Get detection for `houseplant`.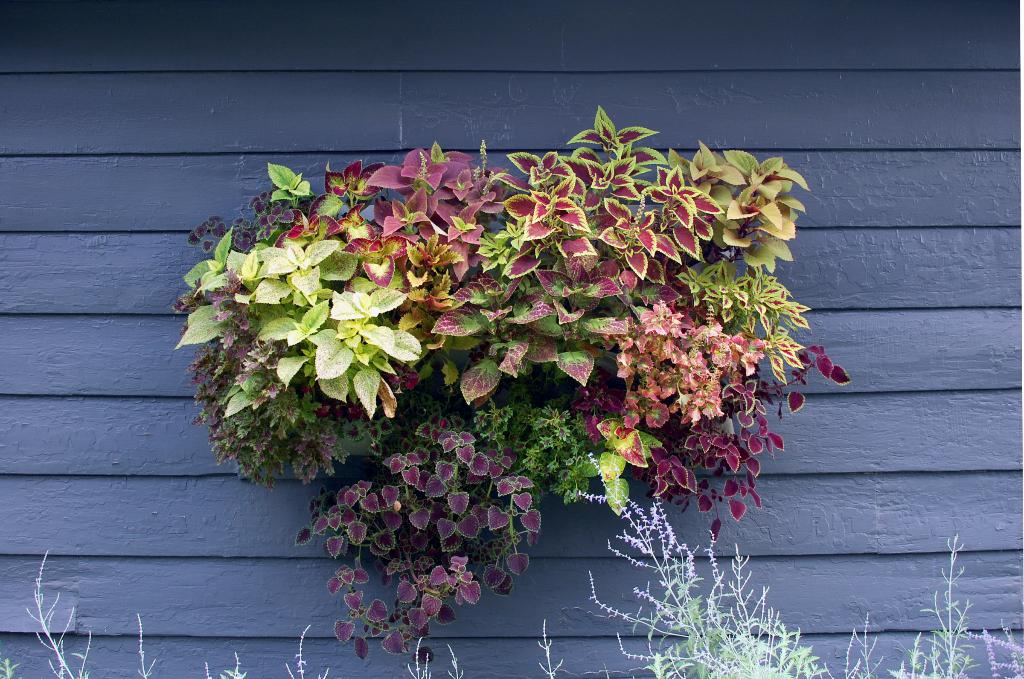
Detection: 173:88:831:653.
